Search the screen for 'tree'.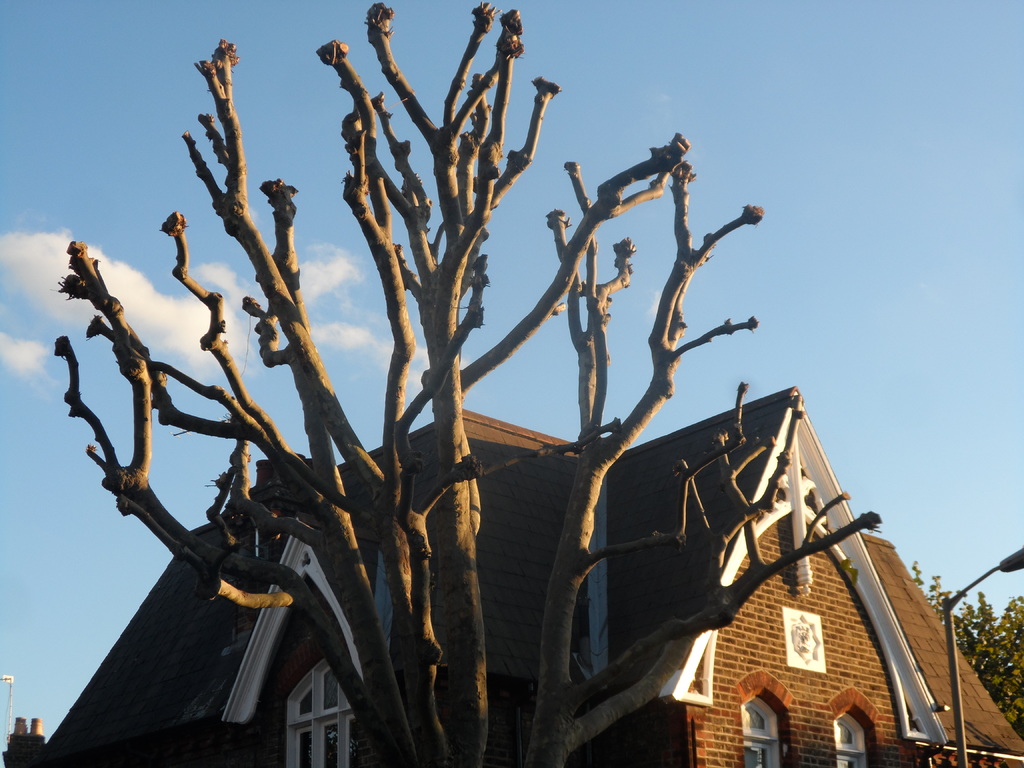
Found at select_region(913, 563, 1023, 767).
